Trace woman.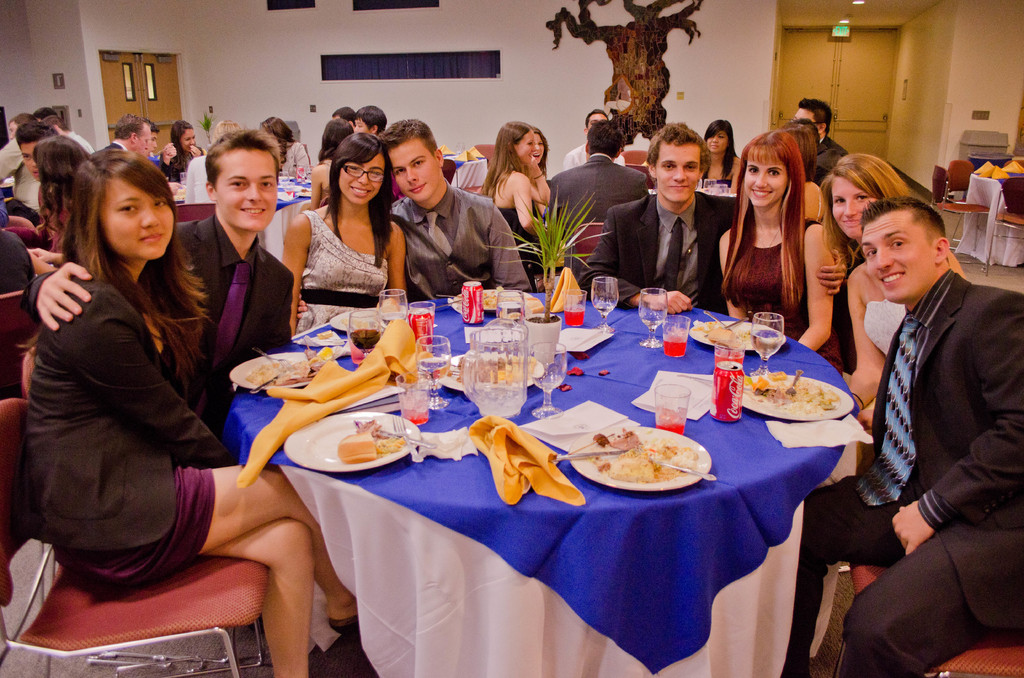
Traced to 305/109/367/211.
